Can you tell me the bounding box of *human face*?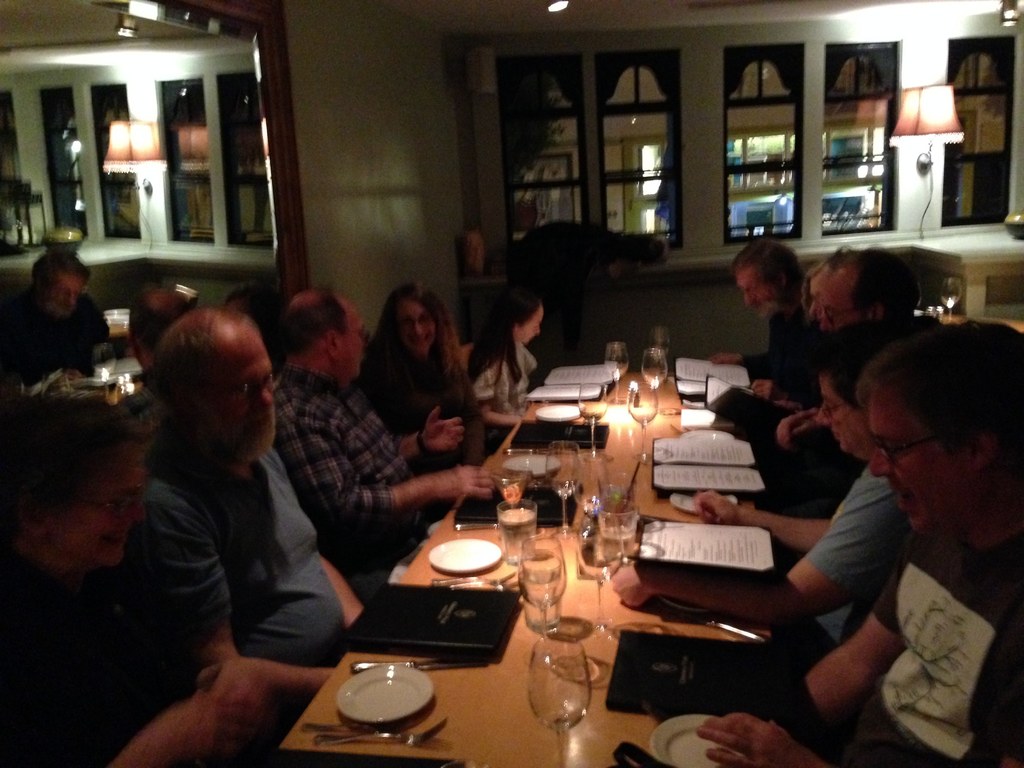
(left=398, top=301, right=438, bottom=356).
